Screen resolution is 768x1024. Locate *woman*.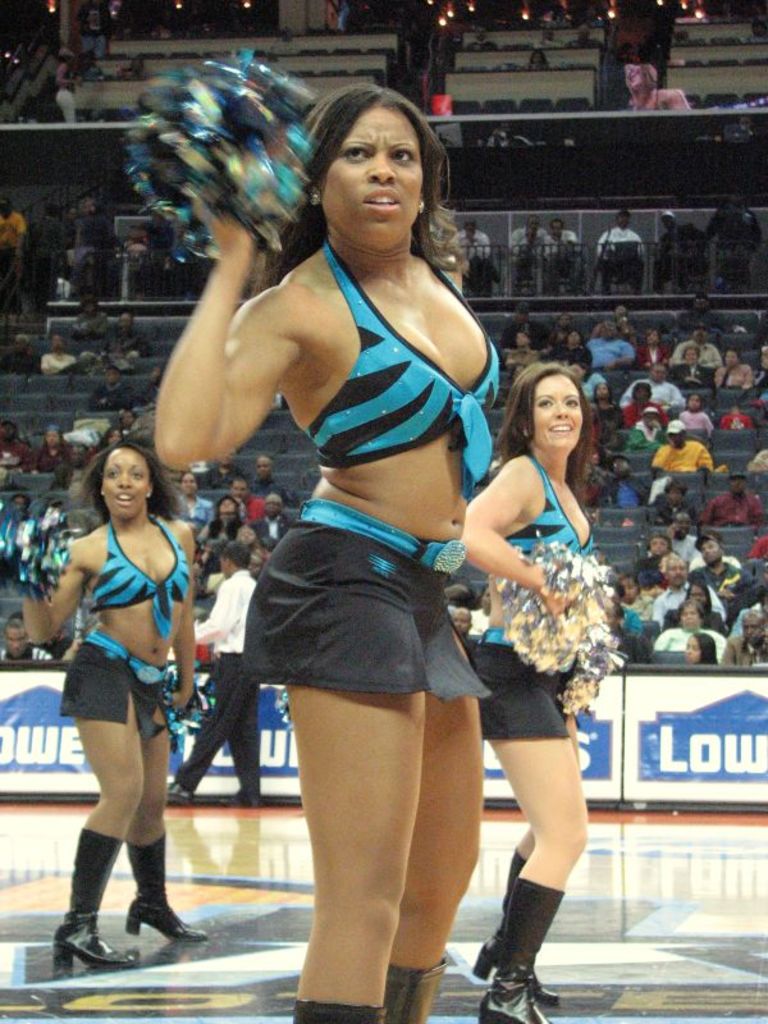
bbox=(714, 344, 750, 381).
